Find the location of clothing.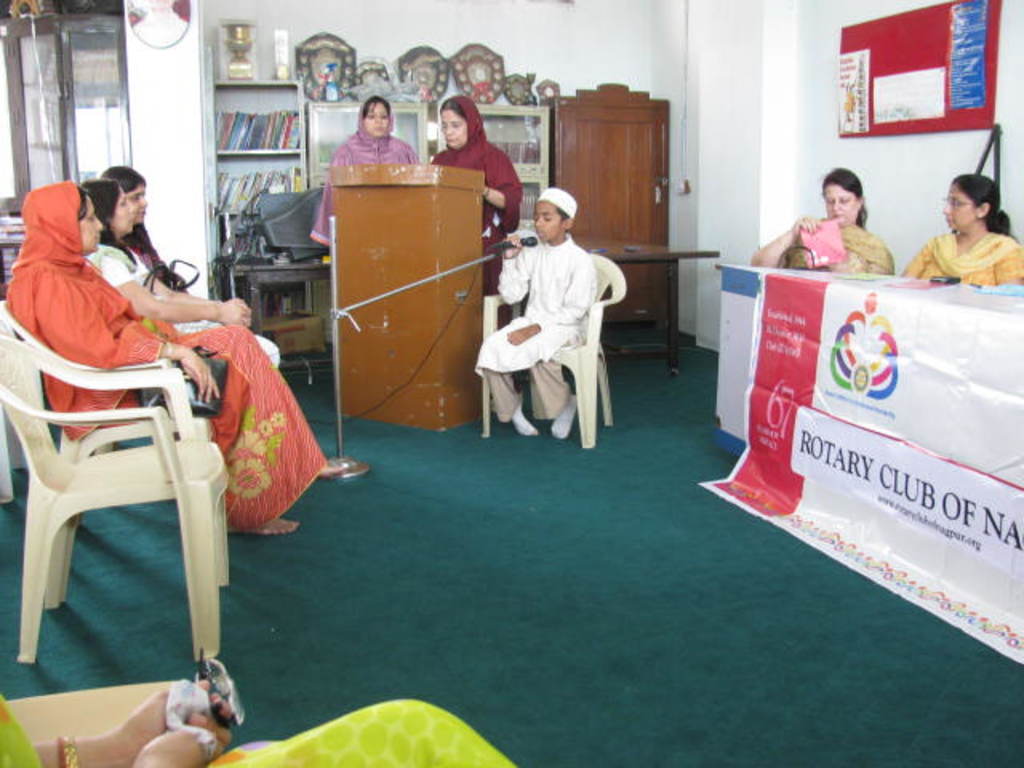
Location: {"x1": 8, "y1": 179, "x2": 323, "y2": 520}.
